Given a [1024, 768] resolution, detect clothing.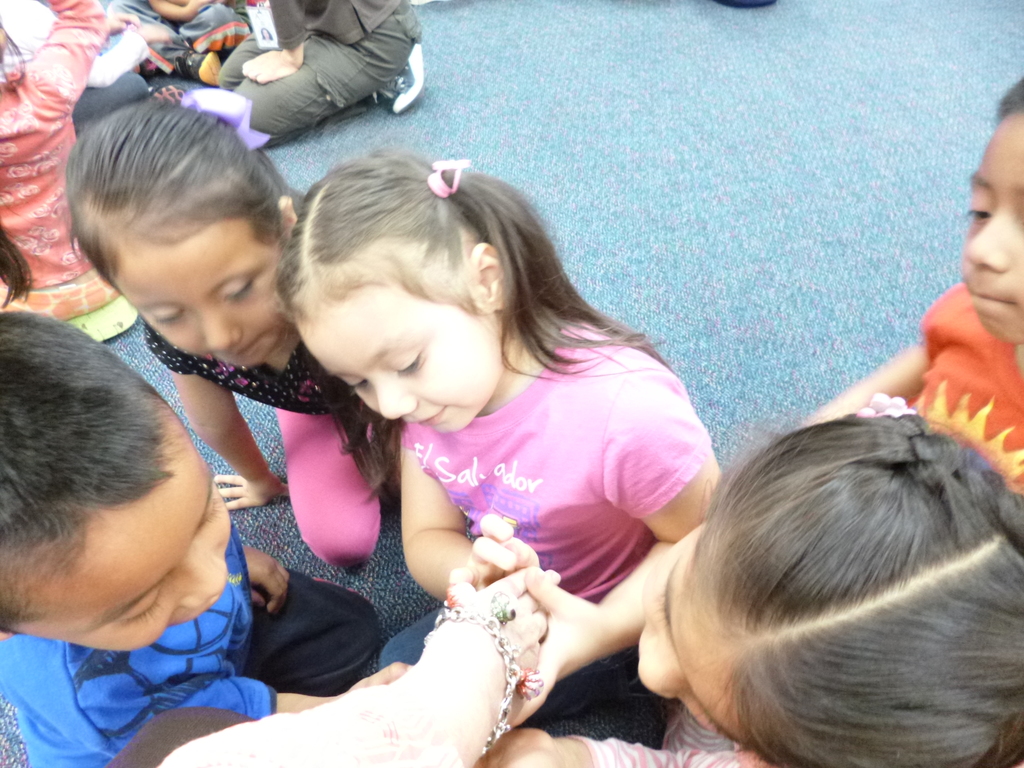
[x1=148, y1=319, x2=406, y2=572].
